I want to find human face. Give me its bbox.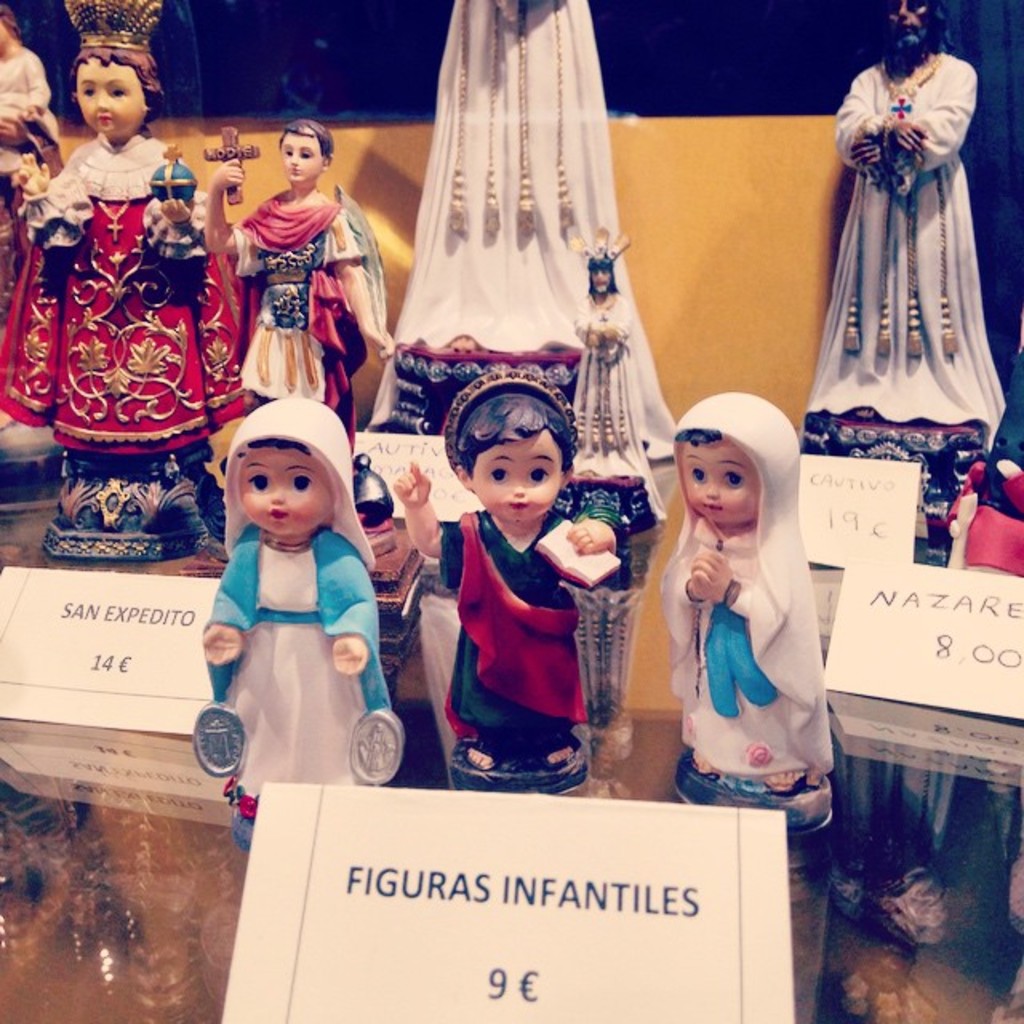
Rect(474, 421, 558, 526).
